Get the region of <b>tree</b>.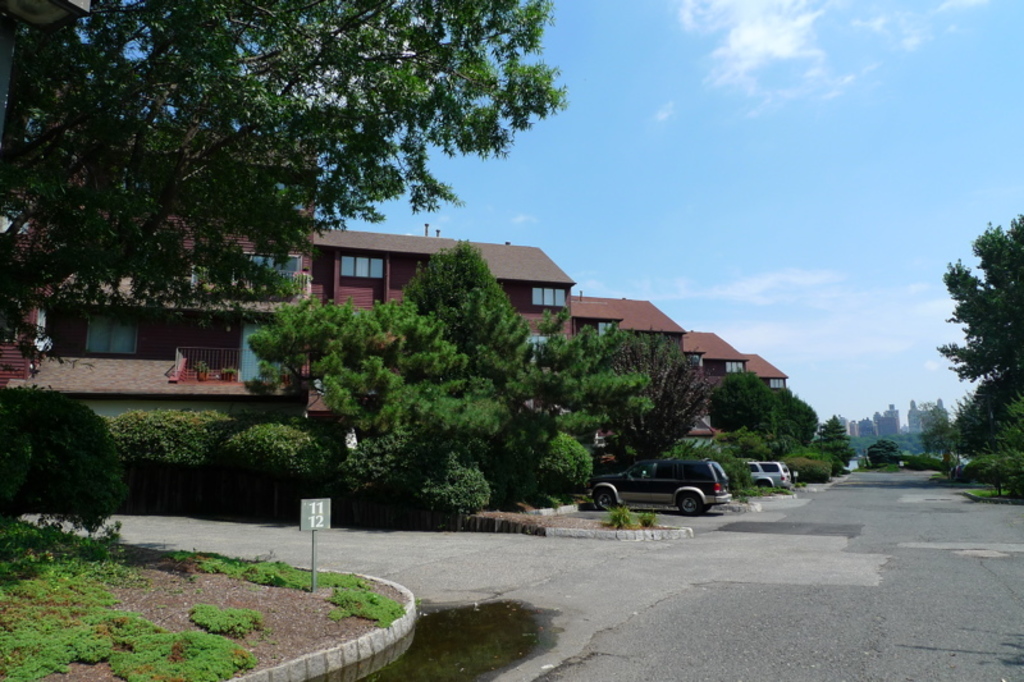
928,209,1023,386.
